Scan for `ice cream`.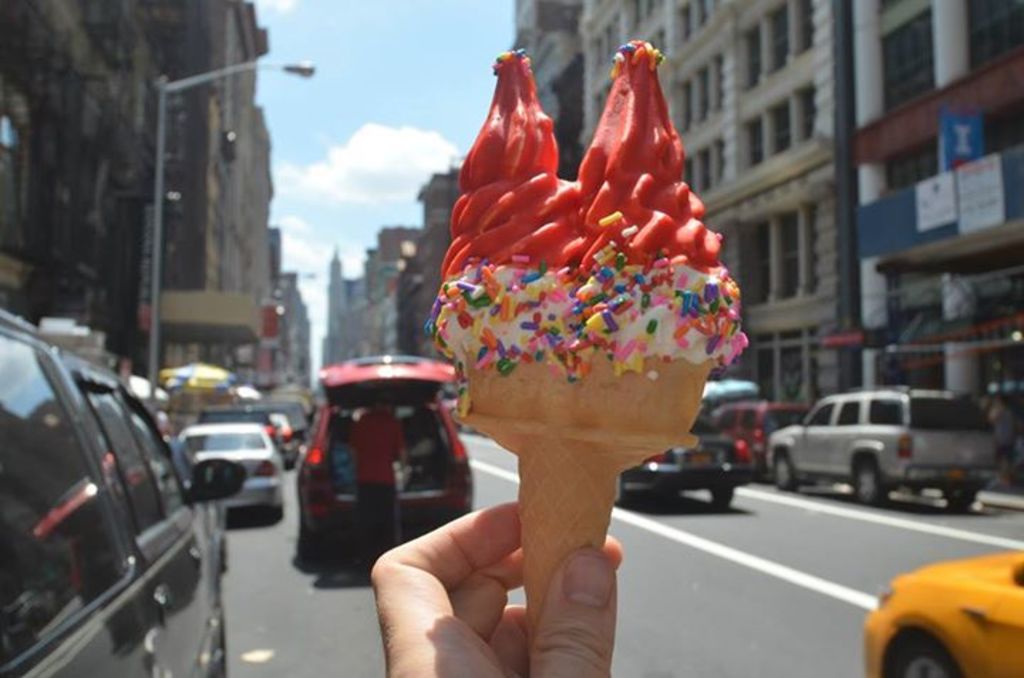
Scan result: <region>420, 11, 771, 597</region>.
